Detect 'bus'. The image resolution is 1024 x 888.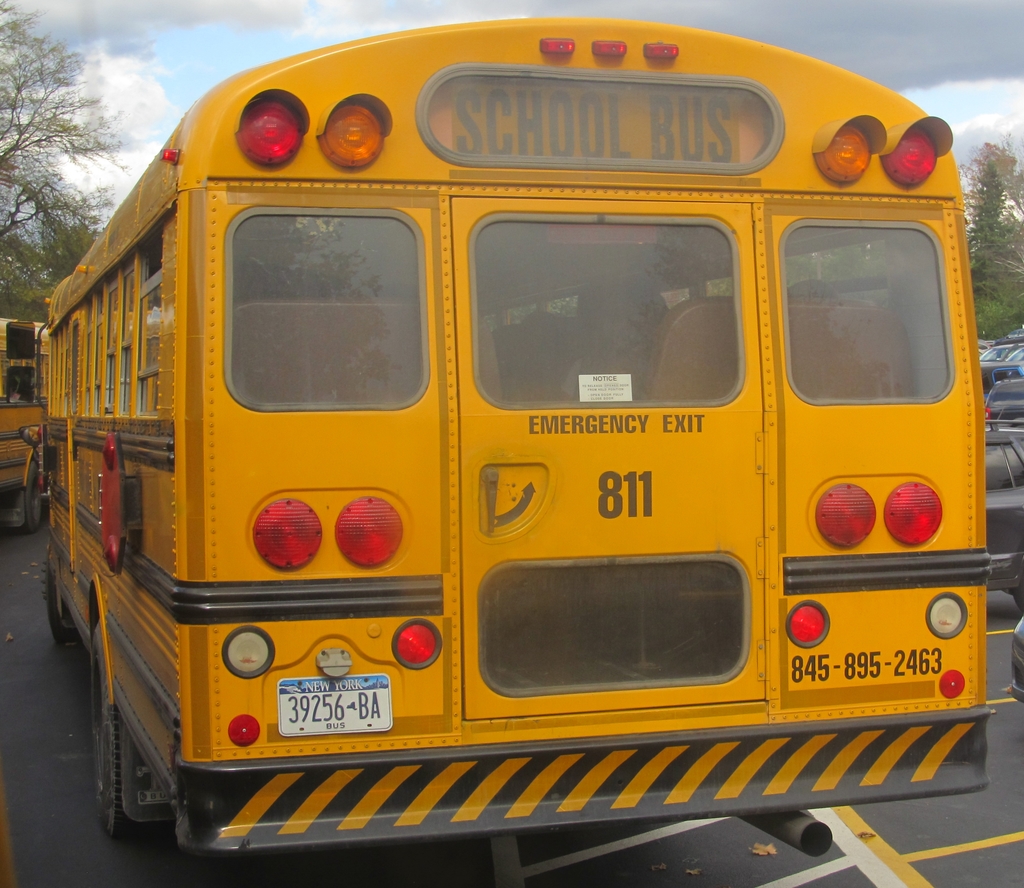
l=9, t=15, r=996, b=859.
